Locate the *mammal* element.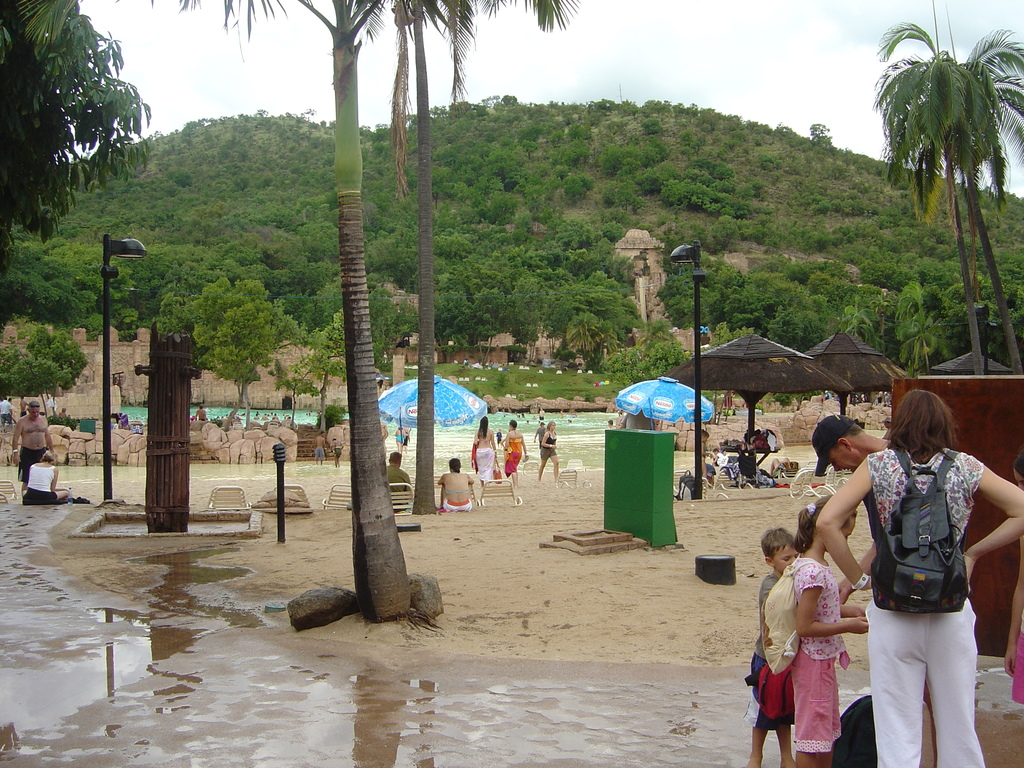
Element bbox: [left=520, top=412, right=527, bottom=416].
